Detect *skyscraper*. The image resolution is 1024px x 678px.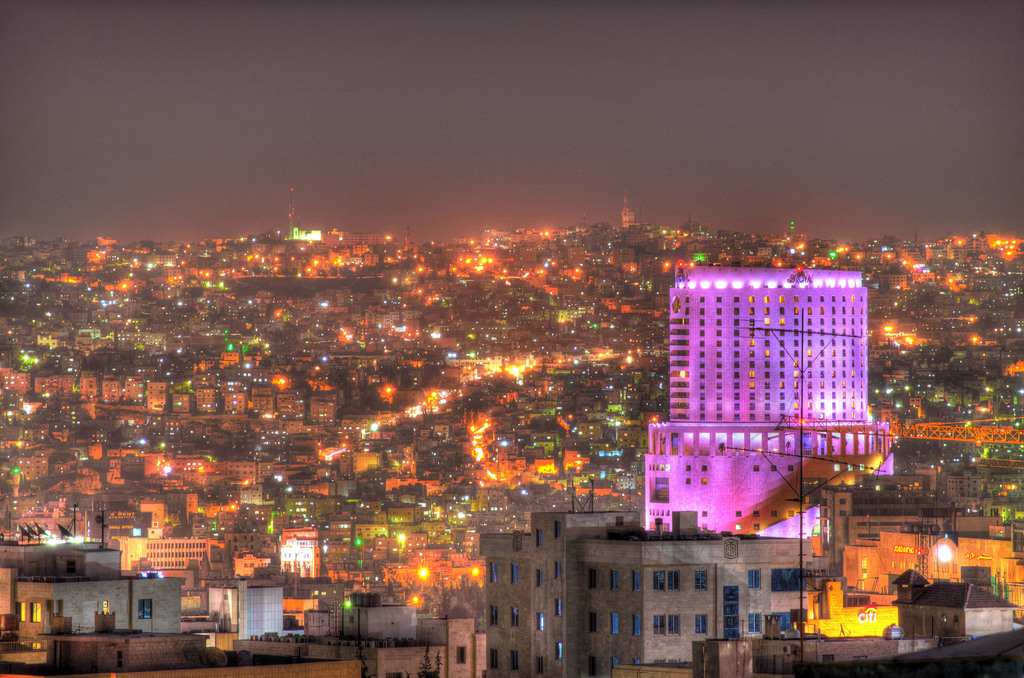
region(651, 258, 892, 487).
